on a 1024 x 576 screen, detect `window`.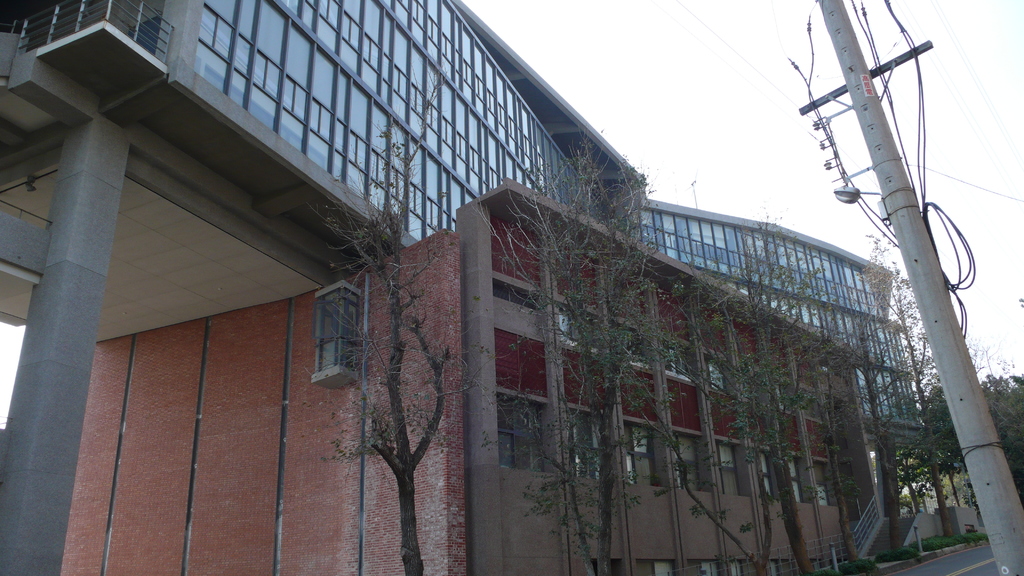
(719, 442, 744, 494).
